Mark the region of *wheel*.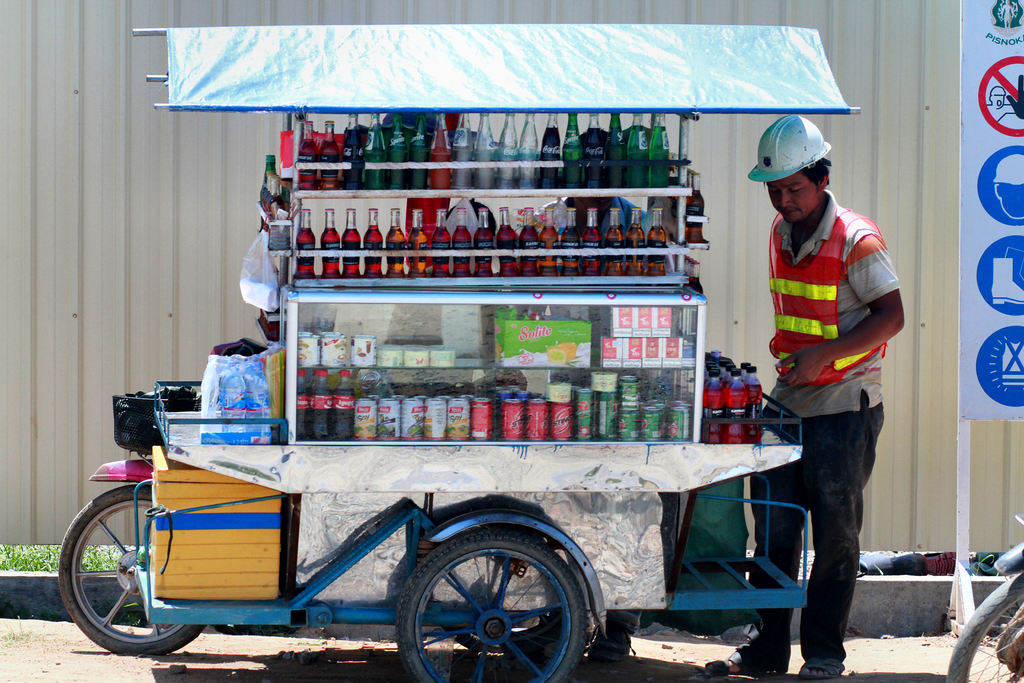
Region: BBox(956, 558, 1023, 682).
